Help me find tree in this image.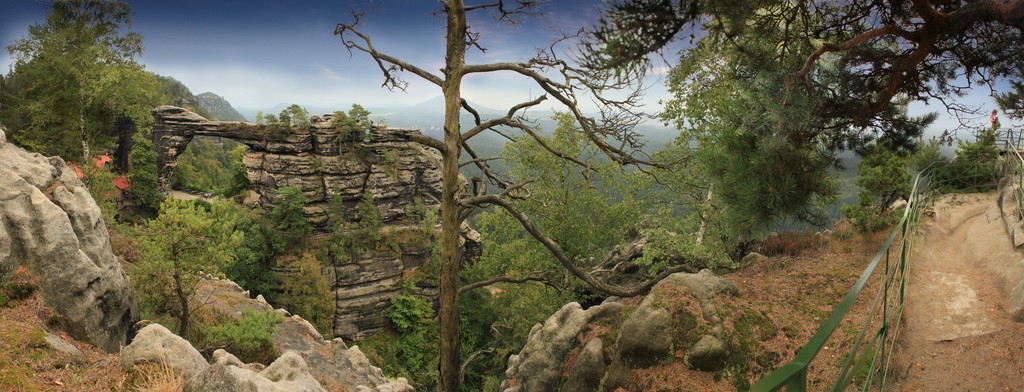
Found it: 20, 0, 147, 182.
